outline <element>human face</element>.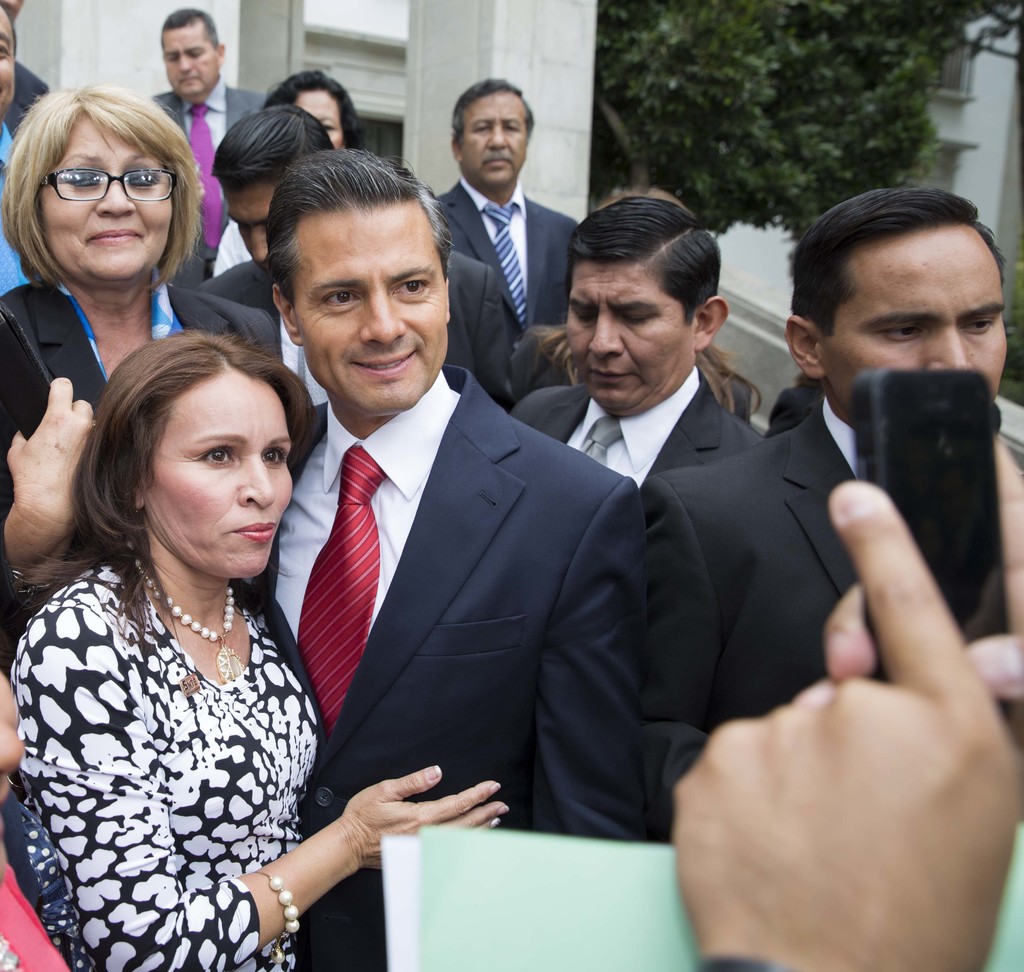
Outline: bbox=[289, 87, 336, 143].
